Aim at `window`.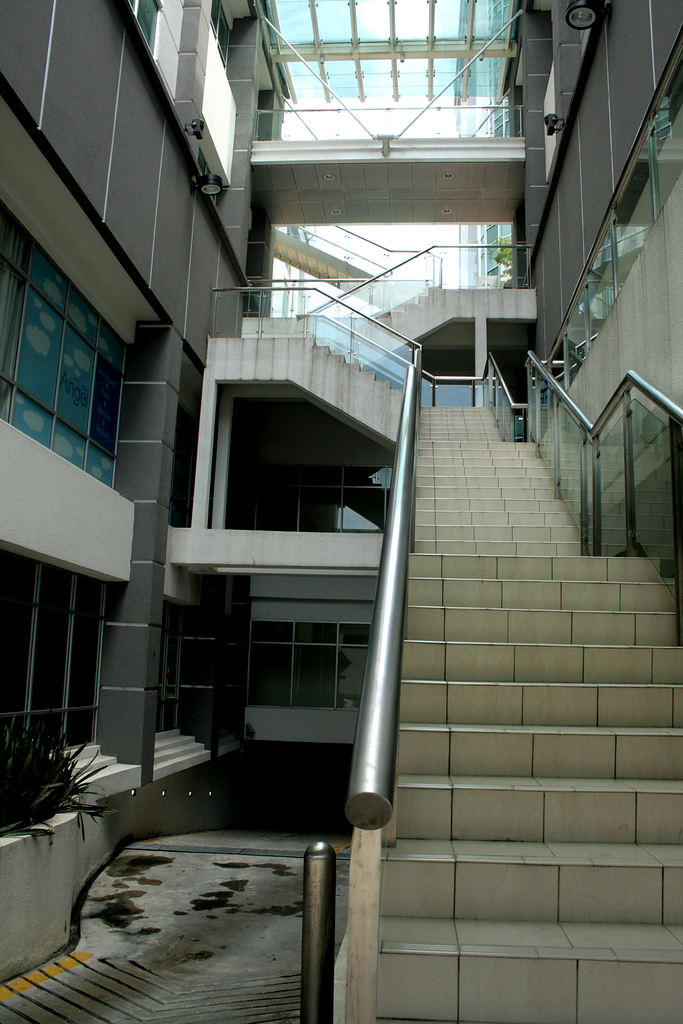
Aimed at x1=0, y1=191, x2=124, y2=504.
